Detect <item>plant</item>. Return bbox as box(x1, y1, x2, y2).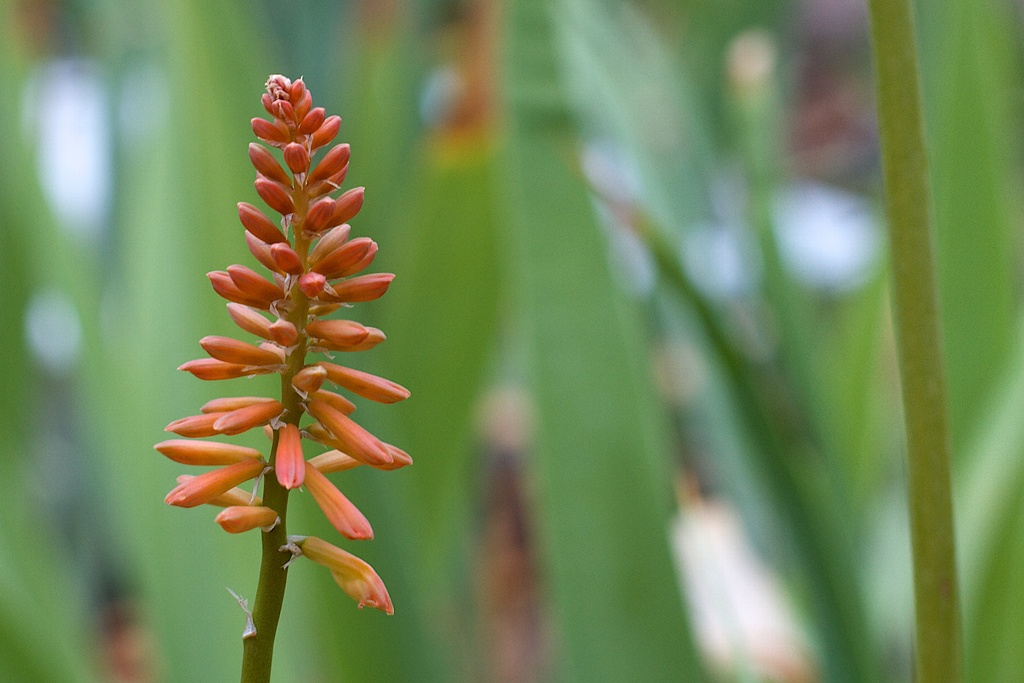
box(161, 8, 436, 682).
